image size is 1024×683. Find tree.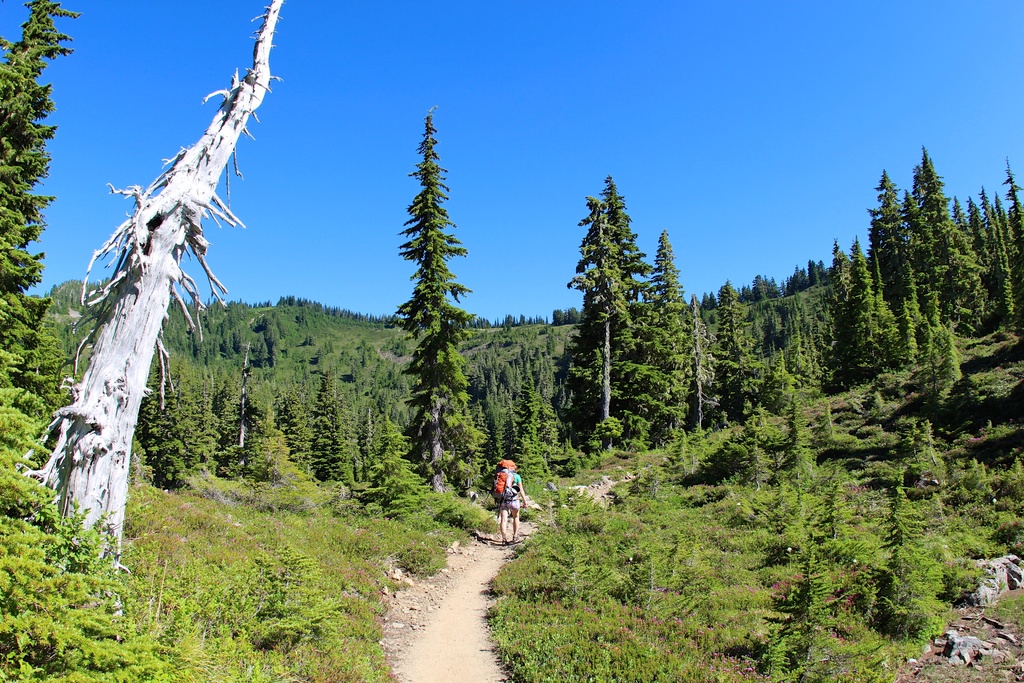
locate(602, 176, 657, 325).
